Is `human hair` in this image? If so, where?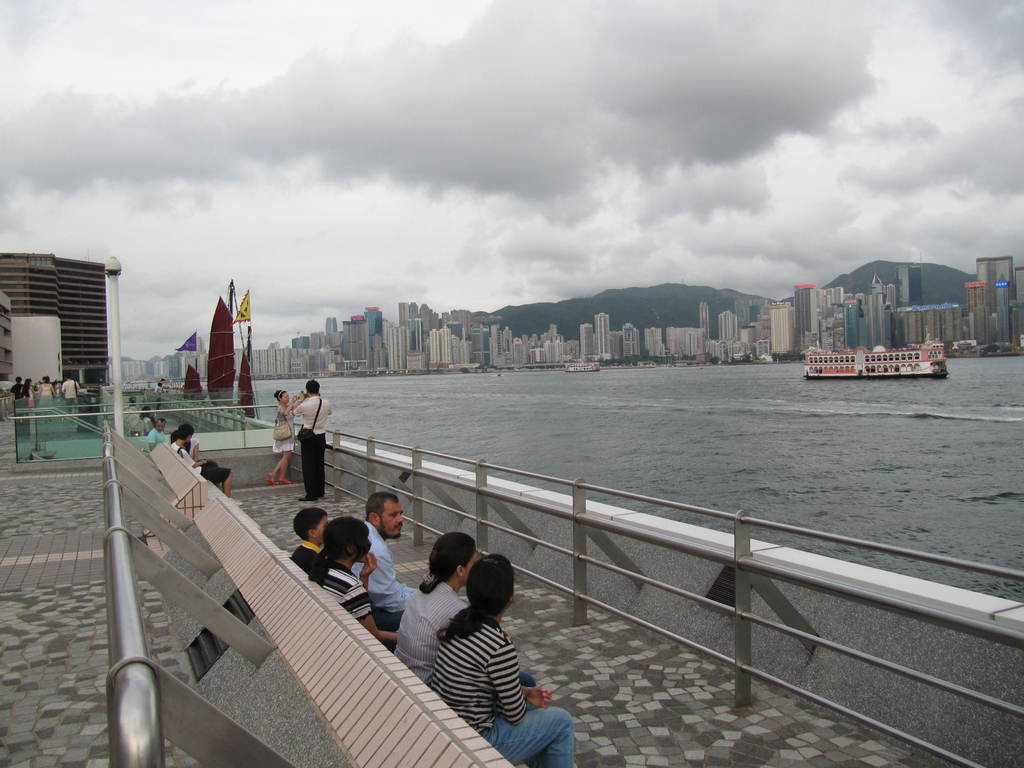
Yes, at l=24, t=376, r=32, b=384.
